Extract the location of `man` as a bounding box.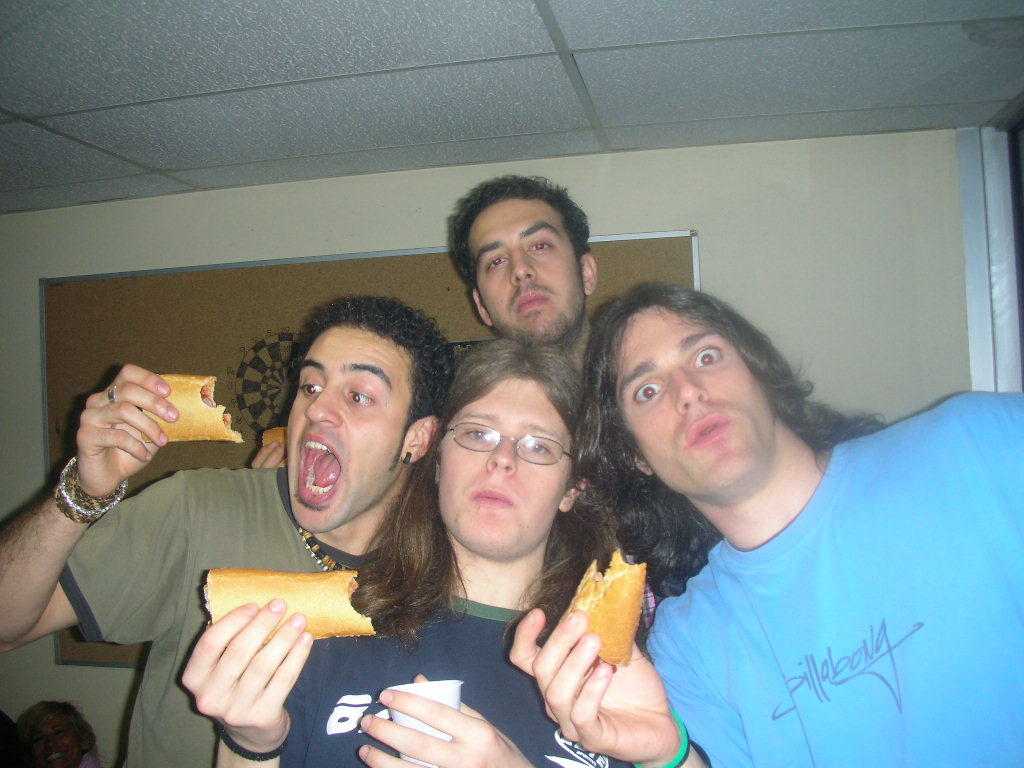
{"x1": 452, "y1": 171, "x2": 629, "y2": 395}.
